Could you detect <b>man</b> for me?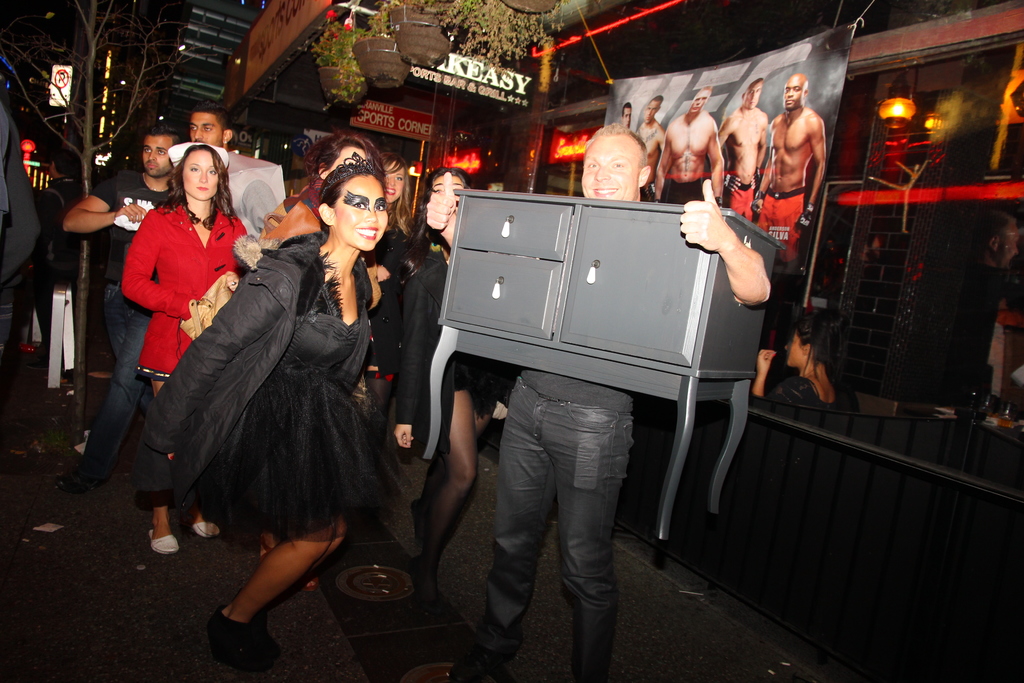
Detection result: pyautogui.locateOnScreen(38, 156, 79, 354).
